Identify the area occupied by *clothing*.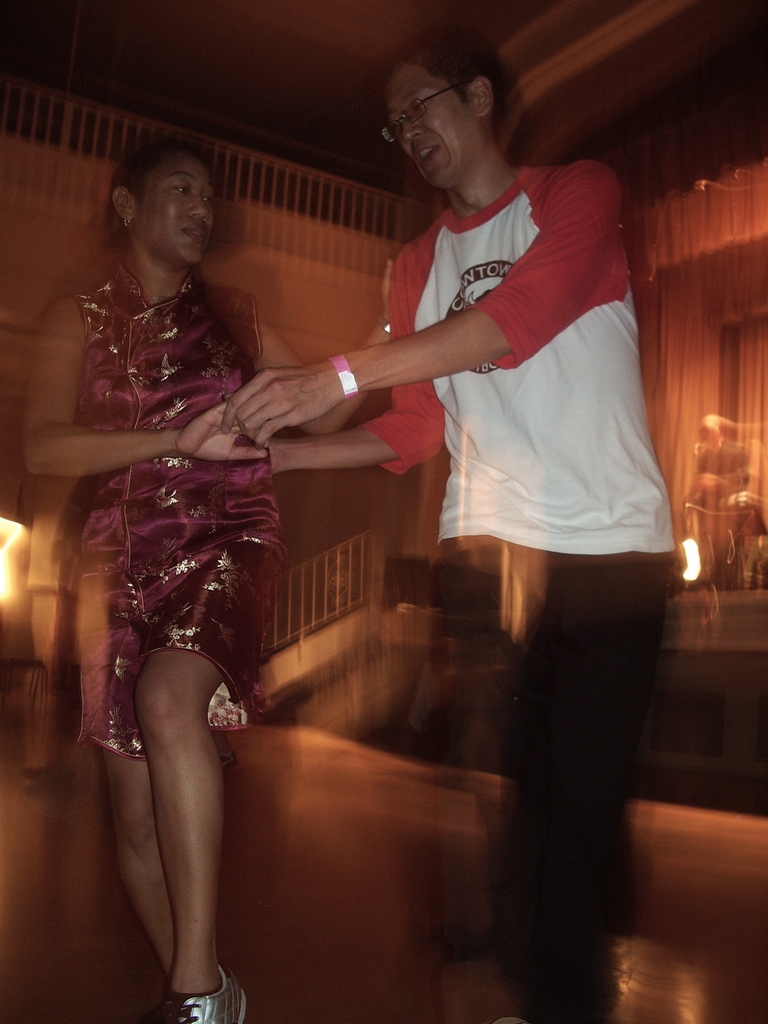
Area: [x1=48, y1=217, x2=311, y2=771].
